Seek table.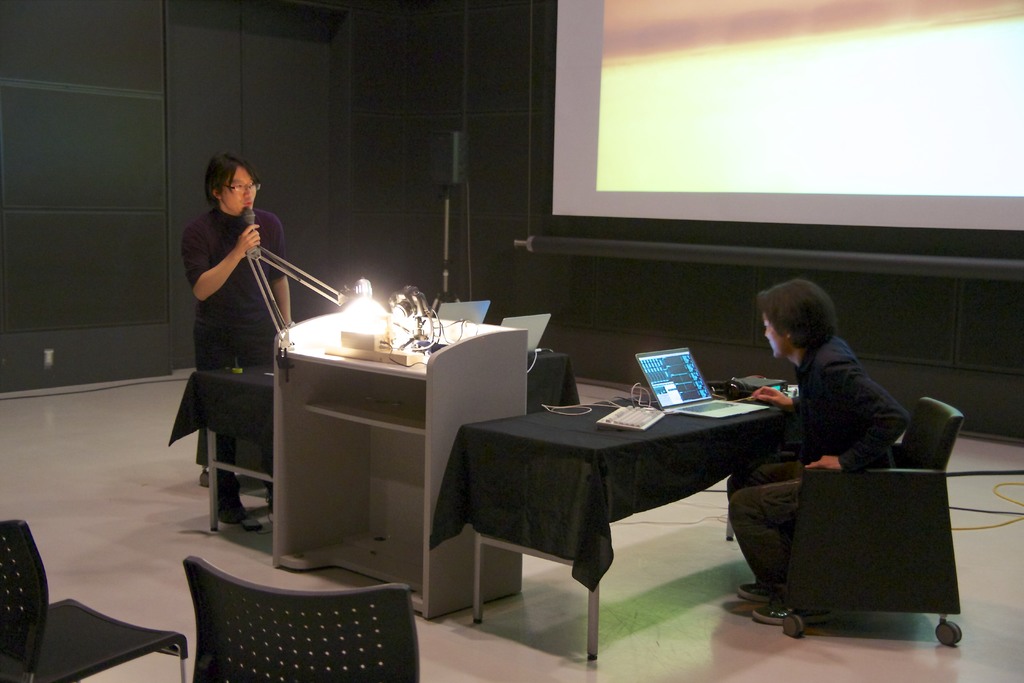
locate(449, 365, 819, 671).
